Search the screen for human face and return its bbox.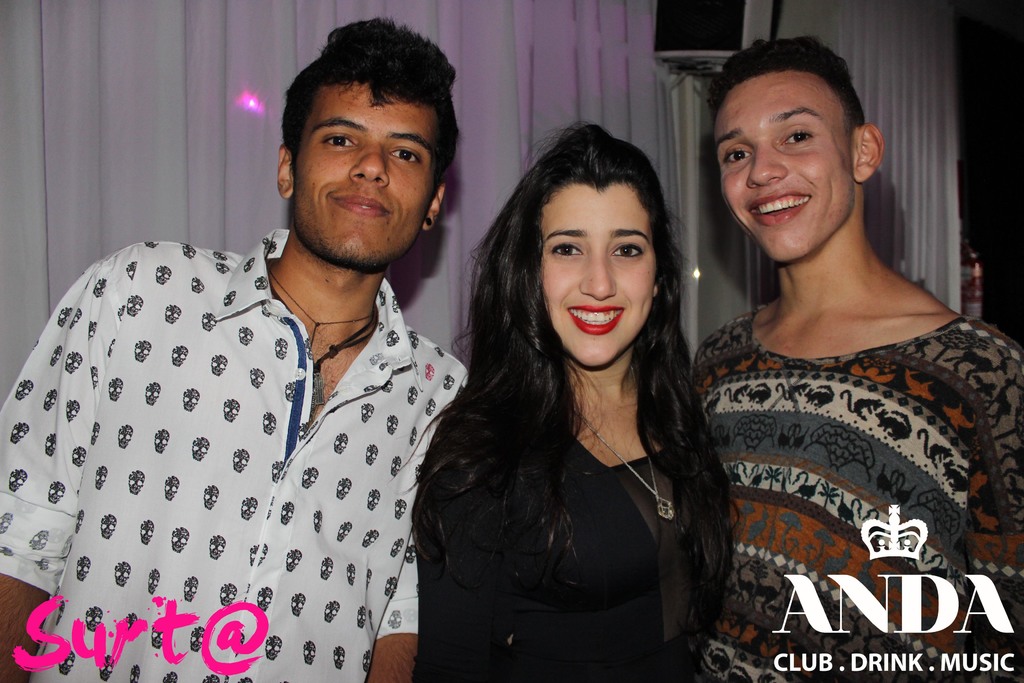
Found: bbox=(529, 160, 676, 362).
